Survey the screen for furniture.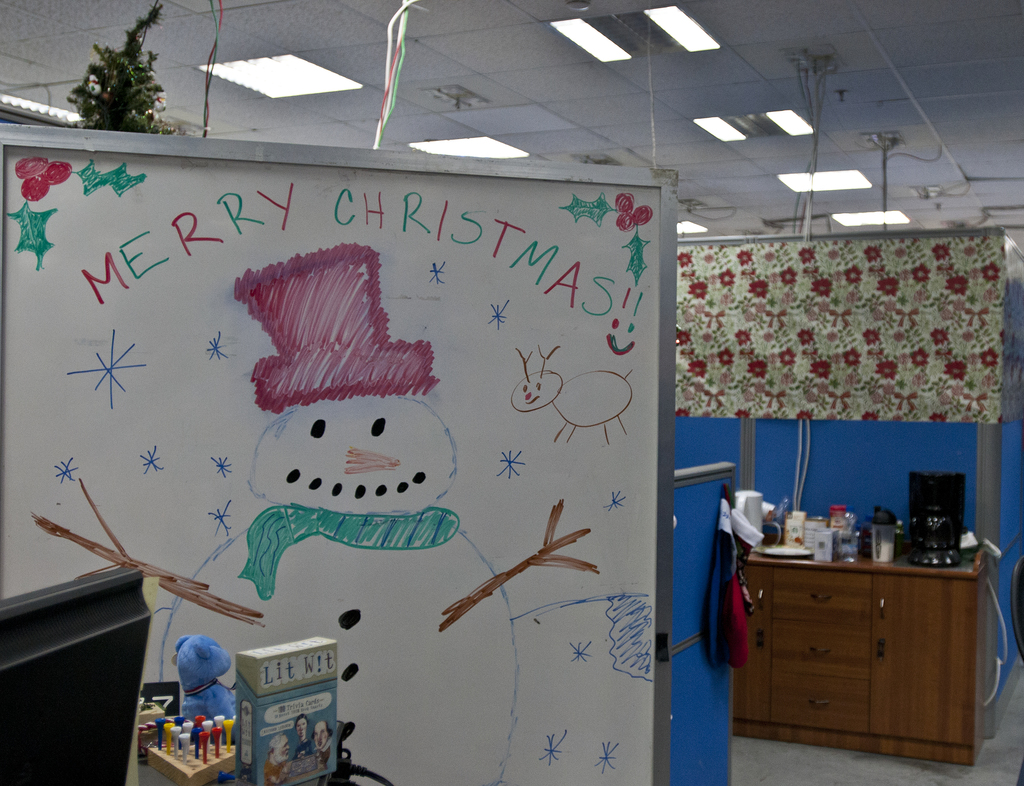
Survey found: 729/547/987/769.
